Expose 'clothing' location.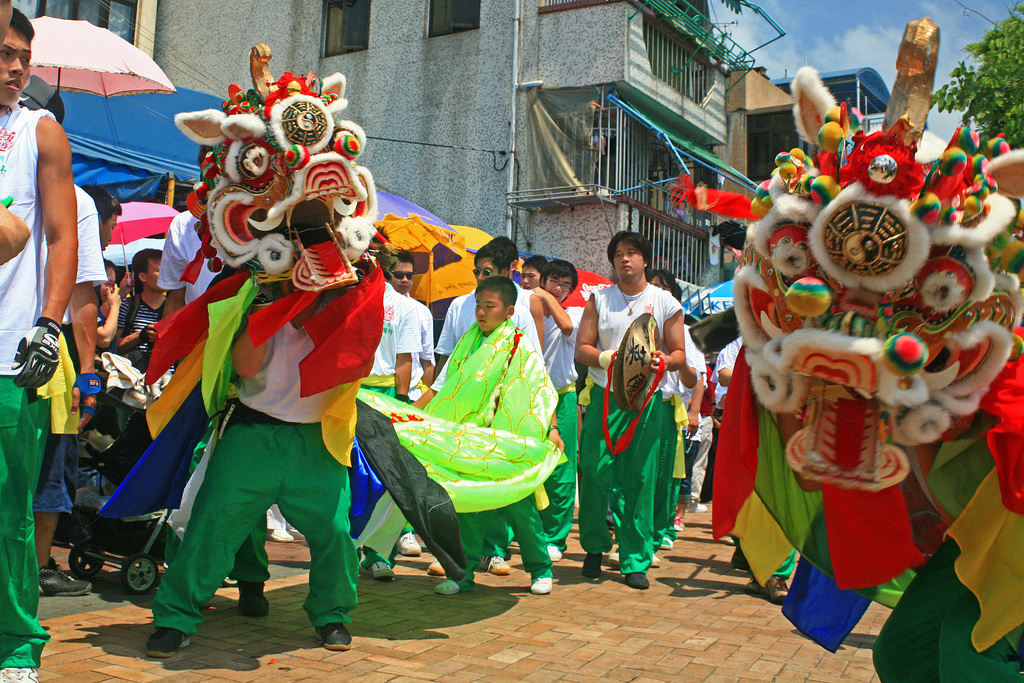
Exposed at select_region(589, 300, 690, 588).
